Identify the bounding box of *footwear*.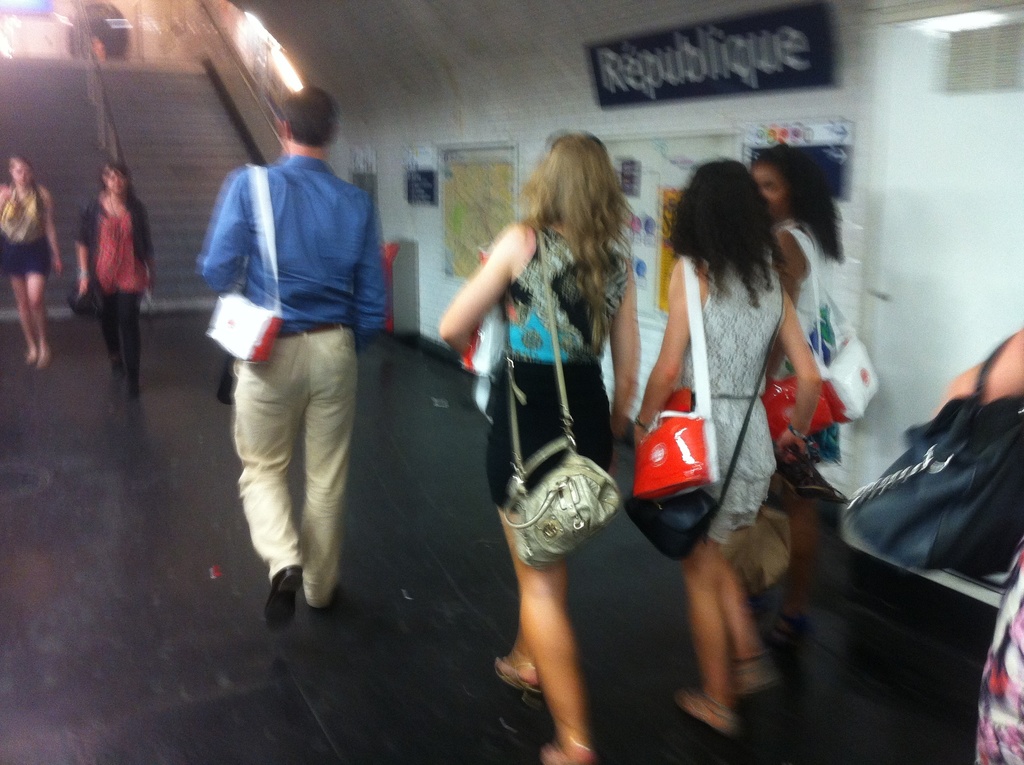
<bbox>264, 551, 302, 634</bbox>.
